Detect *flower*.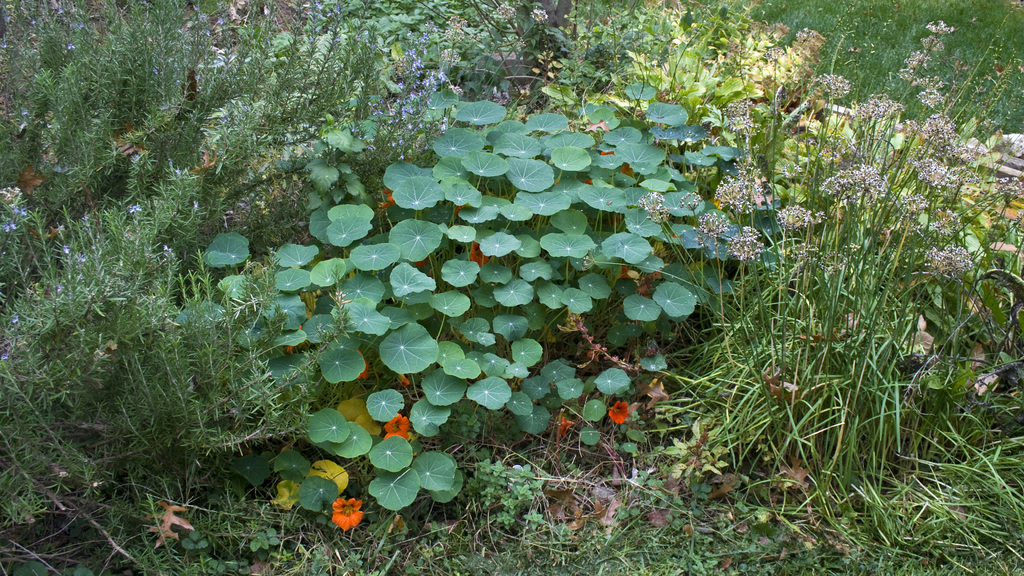
Detected at detection(380, 424, 416, 447).
